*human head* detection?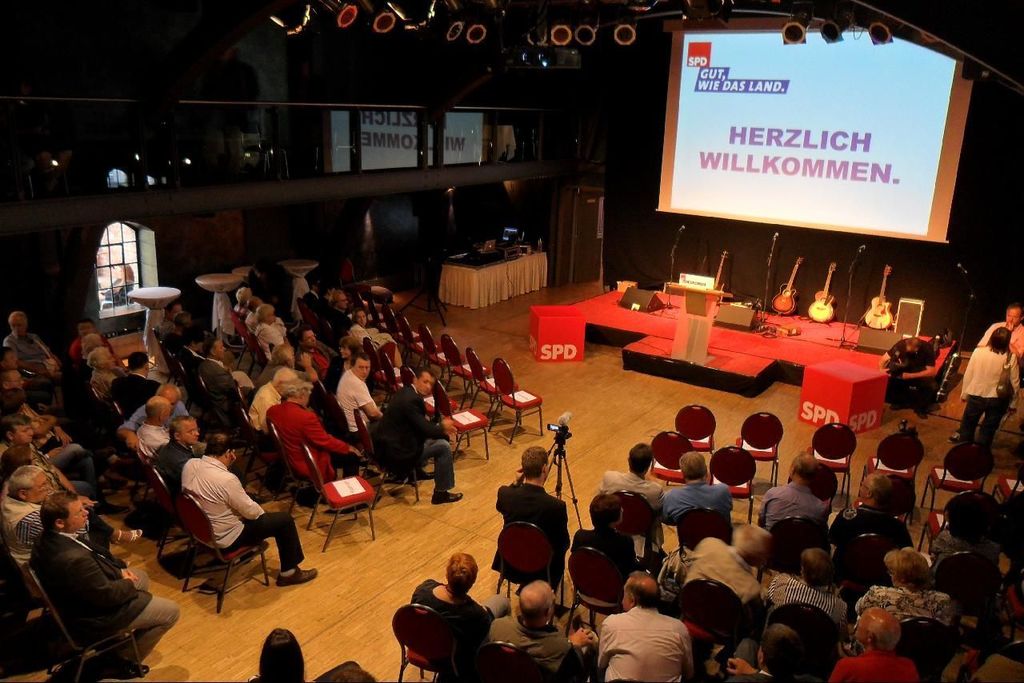
299, 328, 315, 347
